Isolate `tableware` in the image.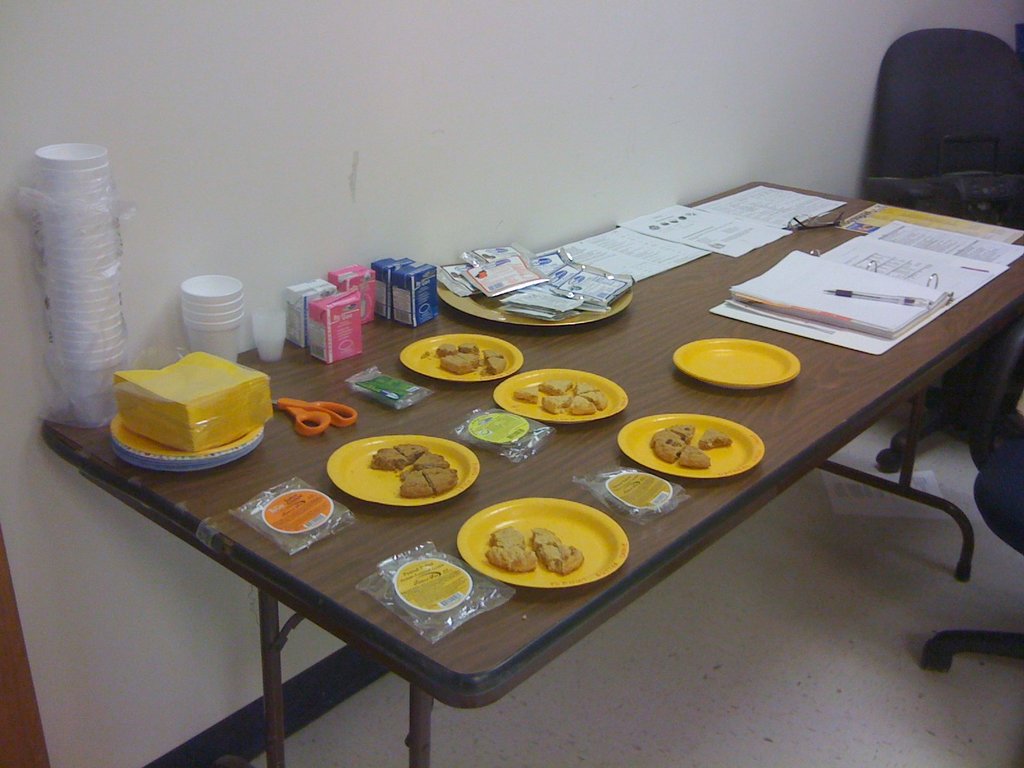
Isolated region: crop(674, 336, 800, 388).
